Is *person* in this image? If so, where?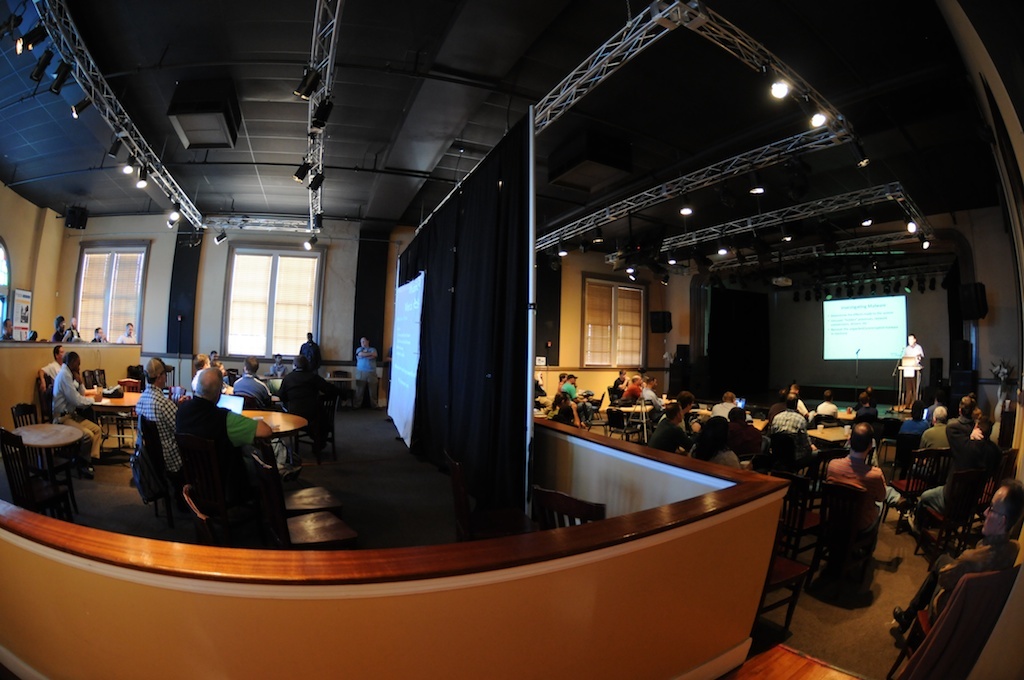
Yes, at Rect(826, 421, 908, 517).
